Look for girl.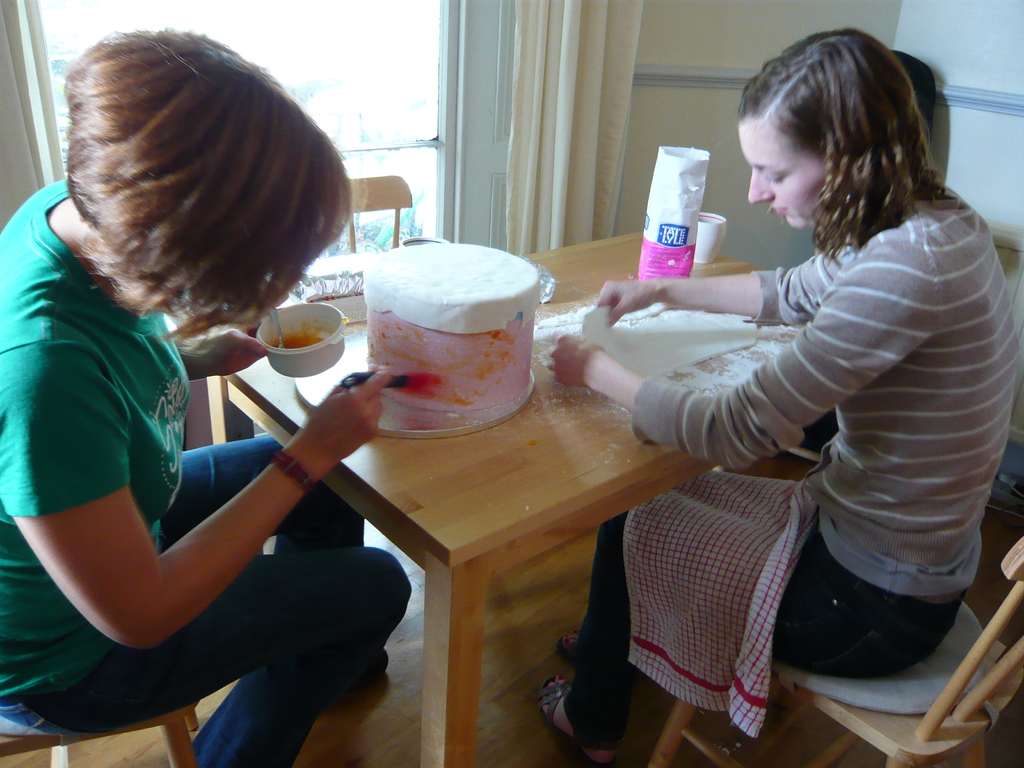
Found: detection(546, 30, 1022, 767).
